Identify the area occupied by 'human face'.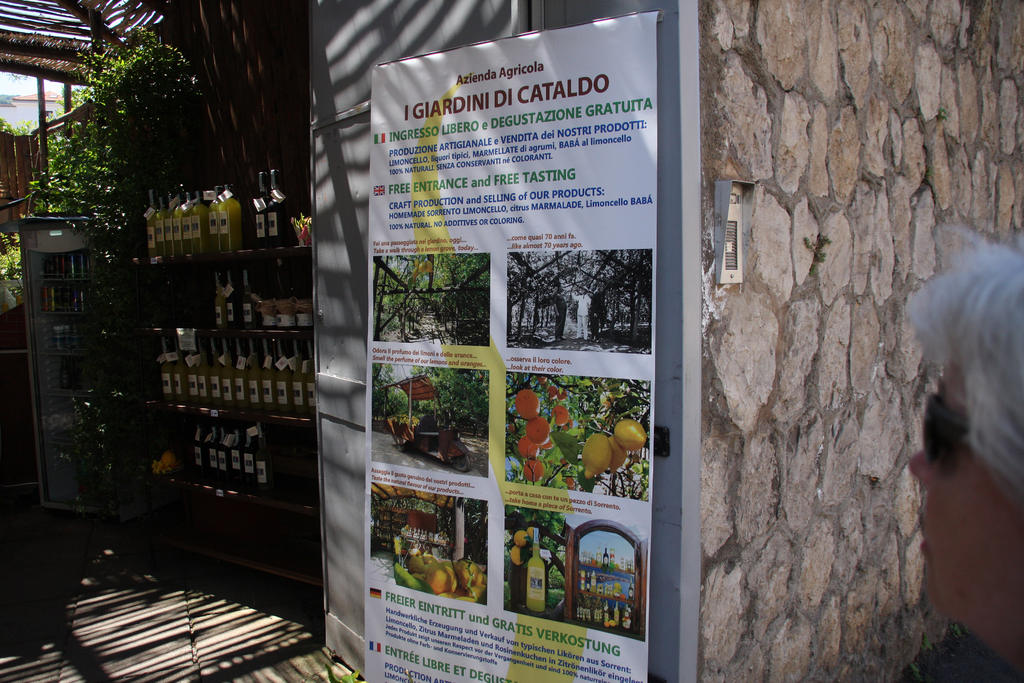
Area: select_region(905, 378, 1005, 629).
